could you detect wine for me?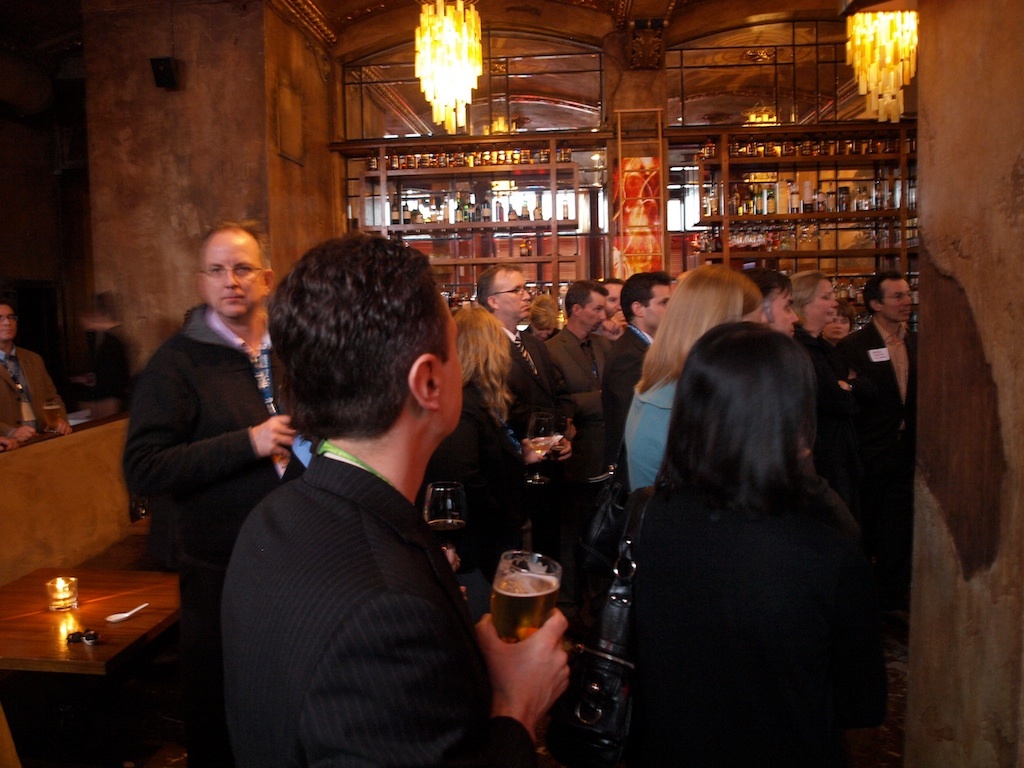
Detection result: <region>426, 519, 468, 557</region>.
